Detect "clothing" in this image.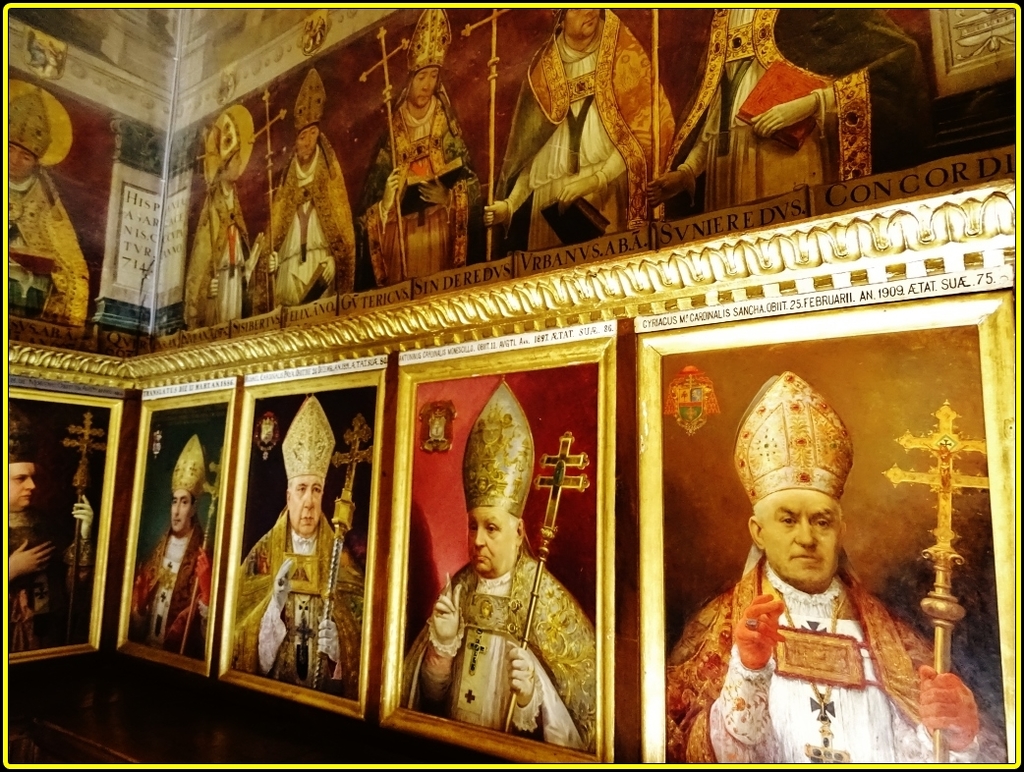
Detection: (235, 508, 364, 699).
